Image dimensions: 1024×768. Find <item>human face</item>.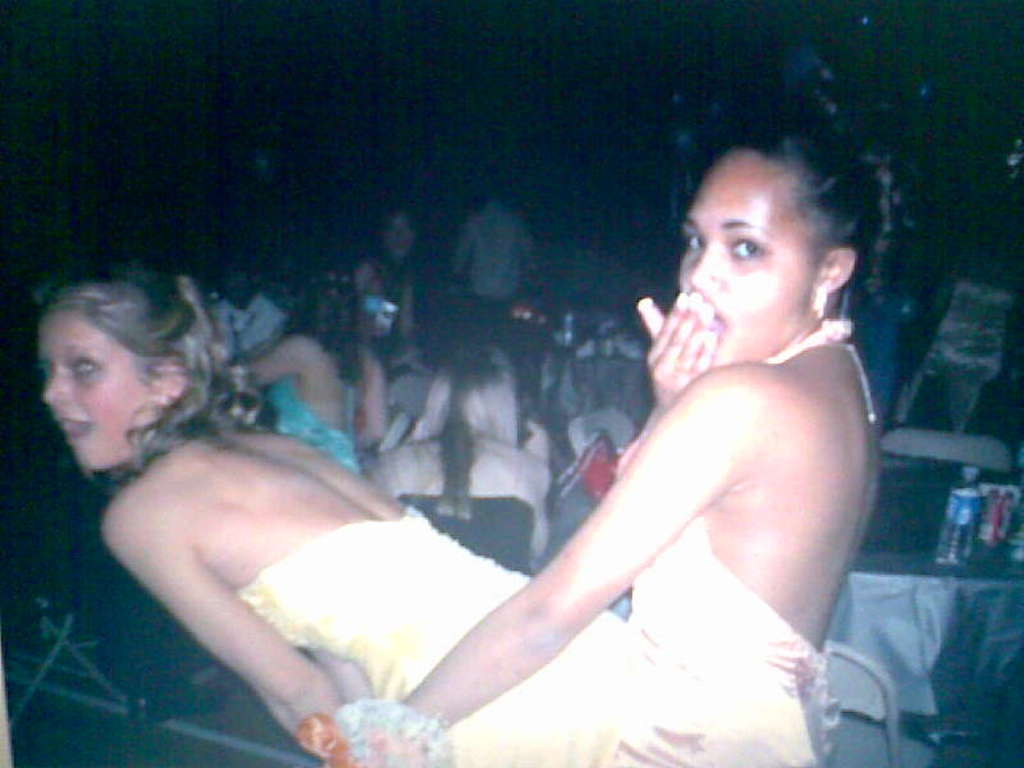
locate(38, 316, 150, 474).
